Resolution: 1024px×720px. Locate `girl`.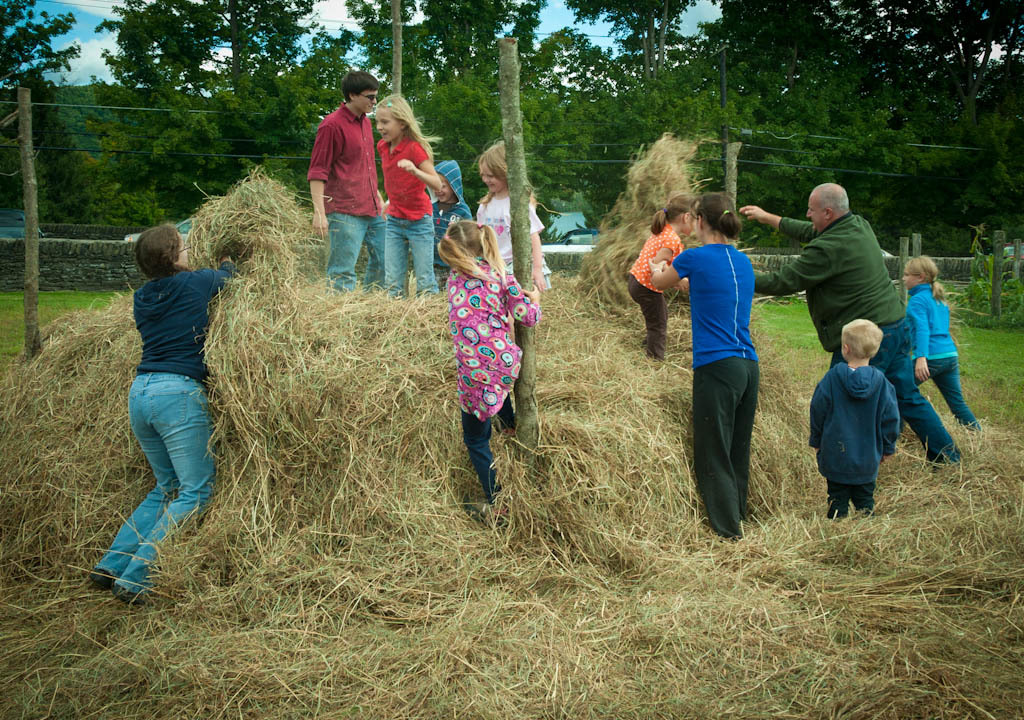
[x1=473, y1=138, x2=552, y2=292].
